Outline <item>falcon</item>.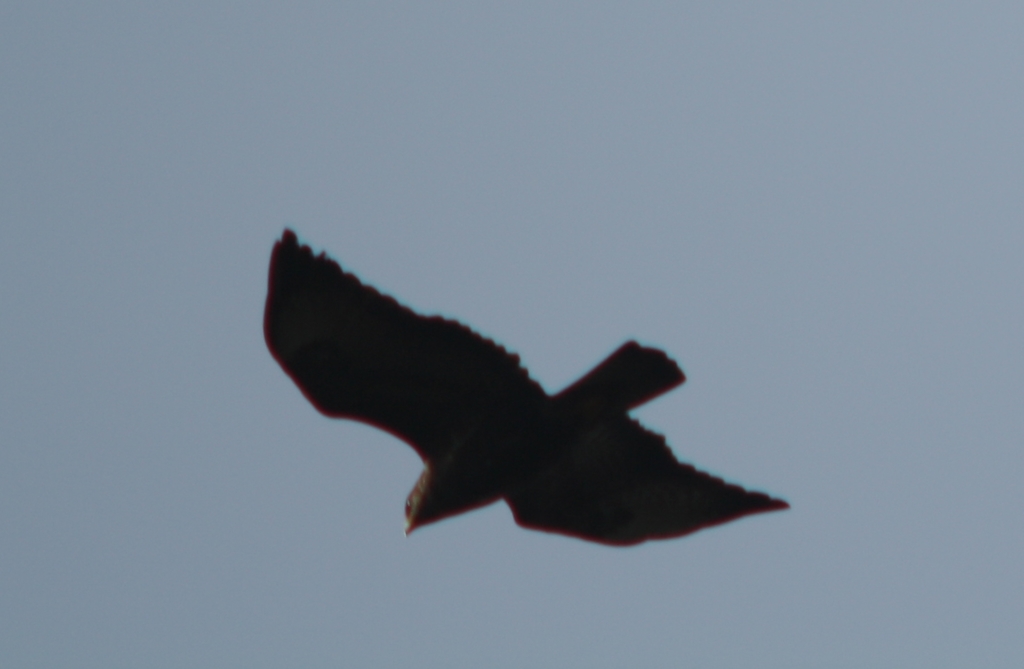
Outline: (left=262, top=228, right=793, bottom=548).
